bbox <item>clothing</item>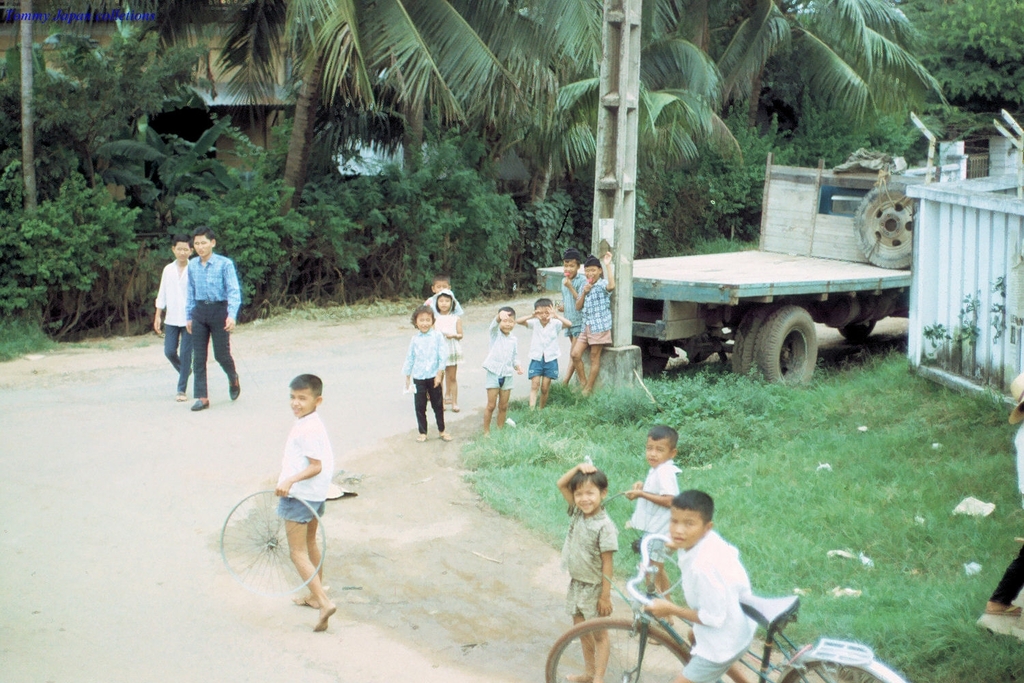
x1=254 y1=399 x2=338 y2=547
